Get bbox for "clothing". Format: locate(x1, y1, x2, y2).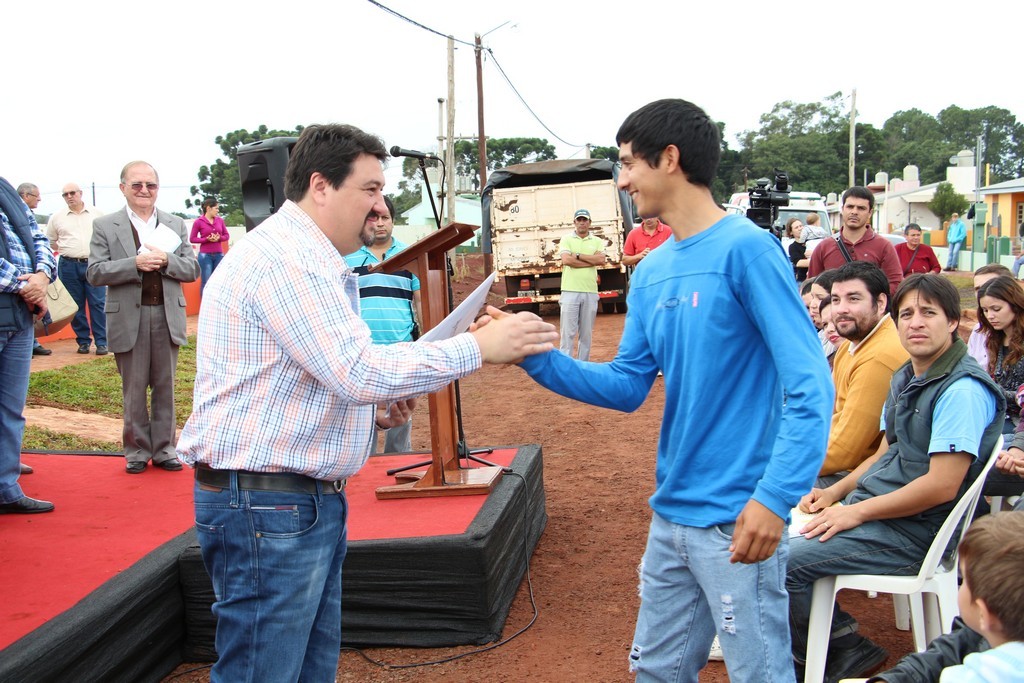
locate(773, 336, 1010, 655).
